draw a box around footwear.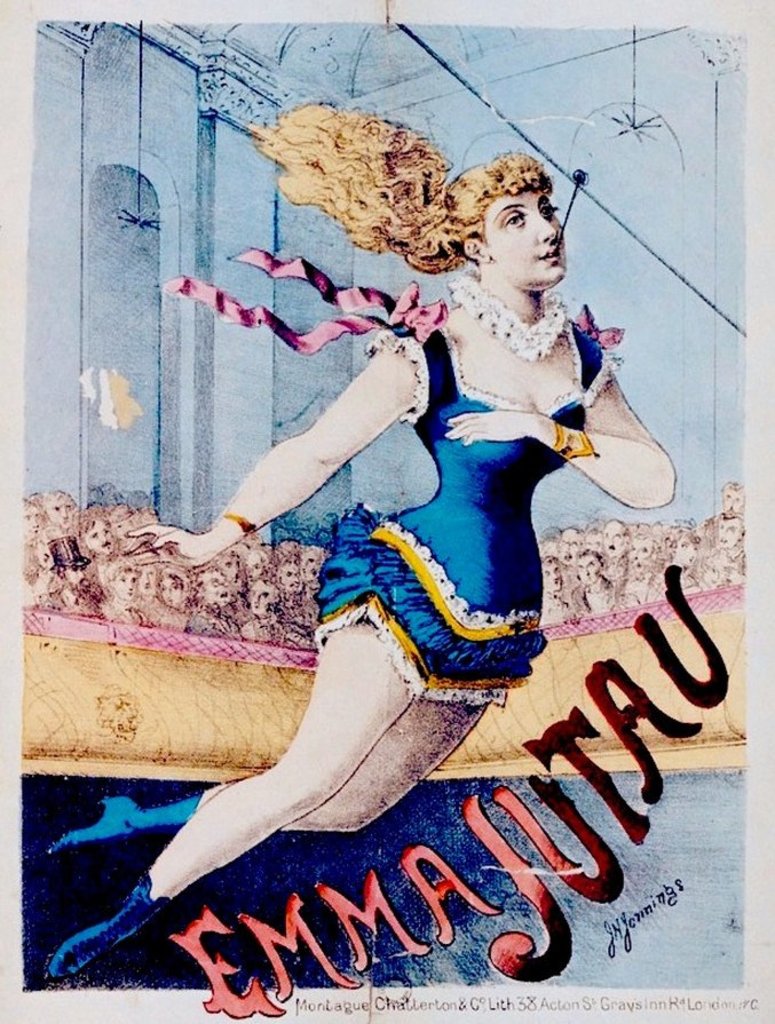
56:857:209:982.
